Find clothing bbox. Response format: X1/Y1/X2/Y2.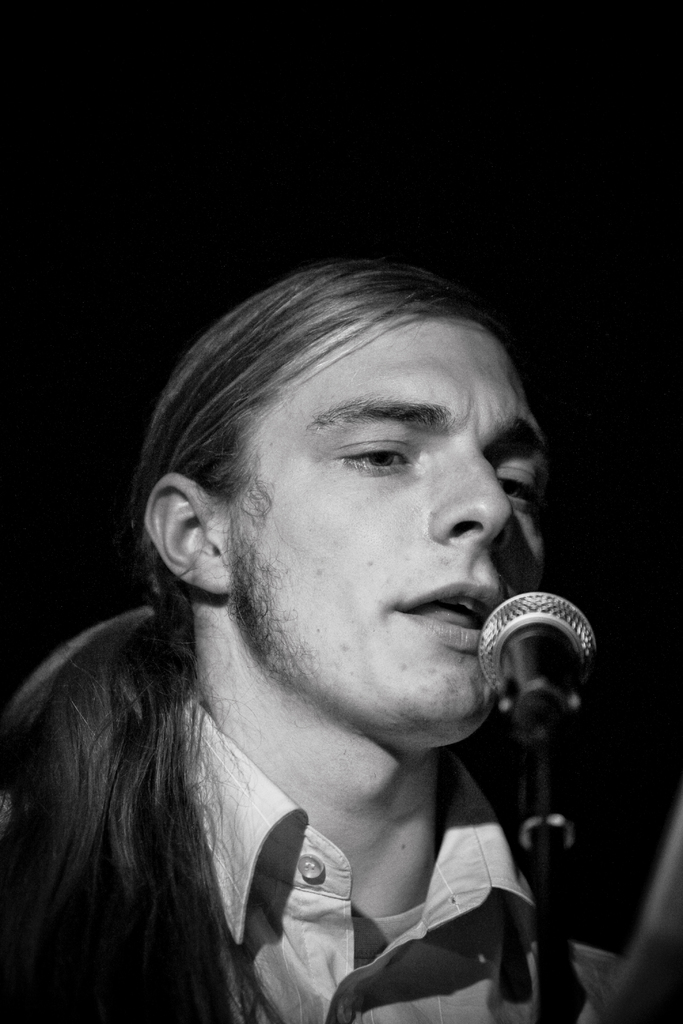
0/582/682/1023.
